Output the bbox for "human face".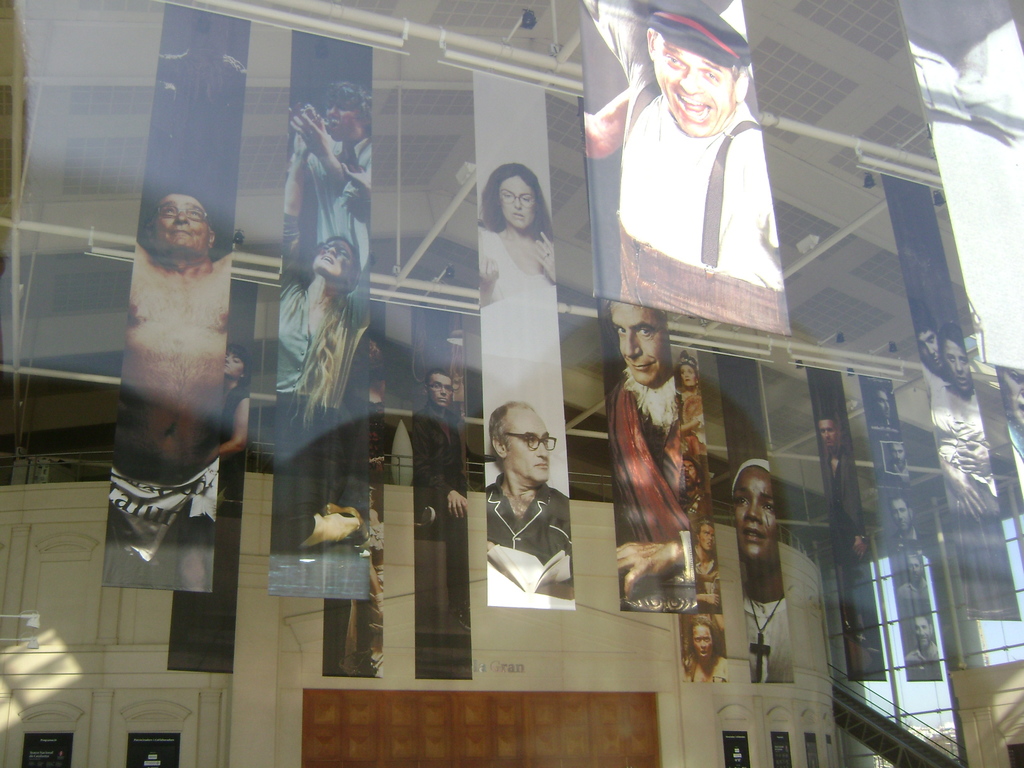
region(221, 348, 246, 377).
